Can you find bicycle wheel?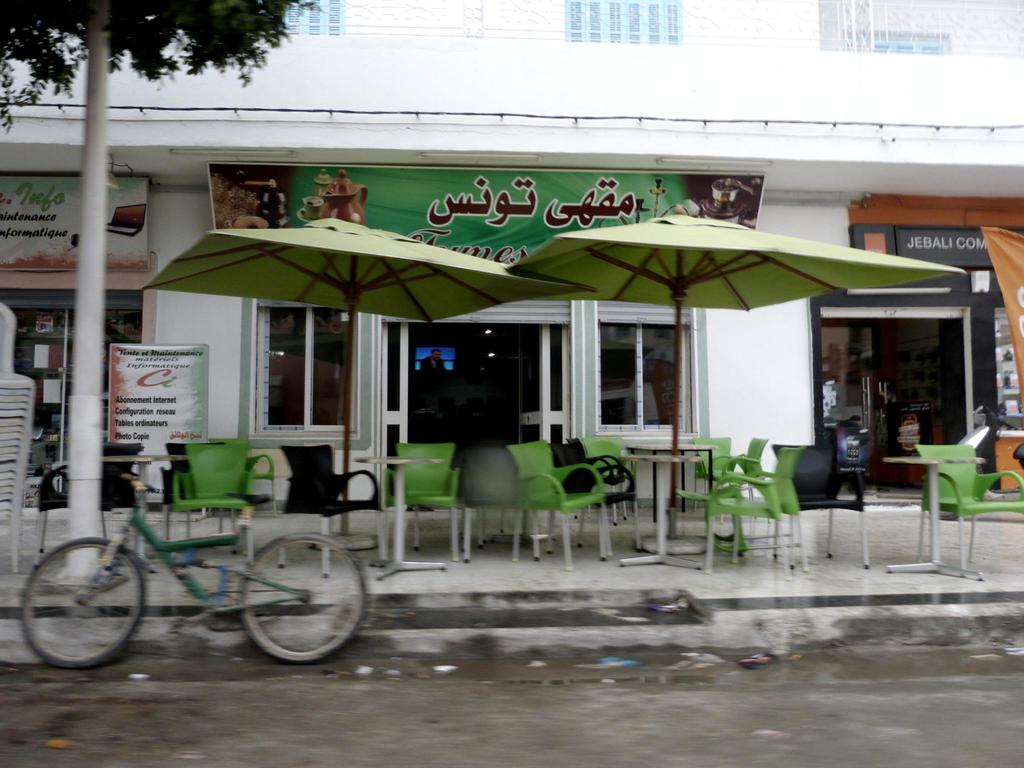
Yes, bounding box: region(19, 547, 143, 677).
